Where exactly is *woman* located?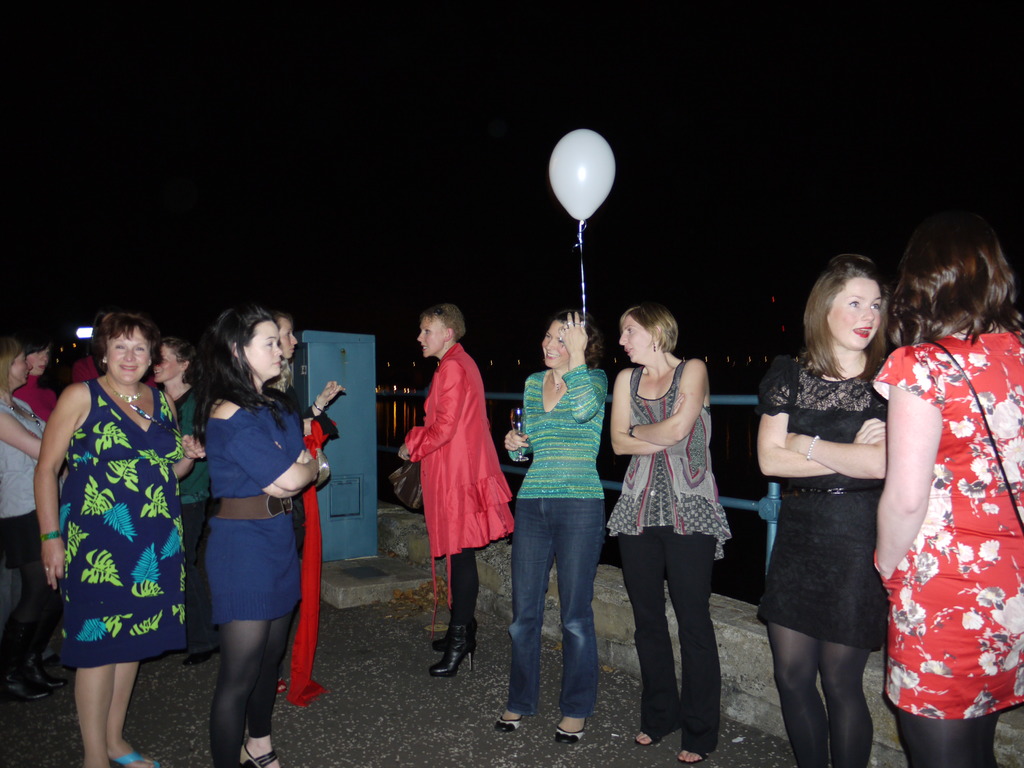
Its bounding box is [left=601, top=292, right=736, bottom=758].
